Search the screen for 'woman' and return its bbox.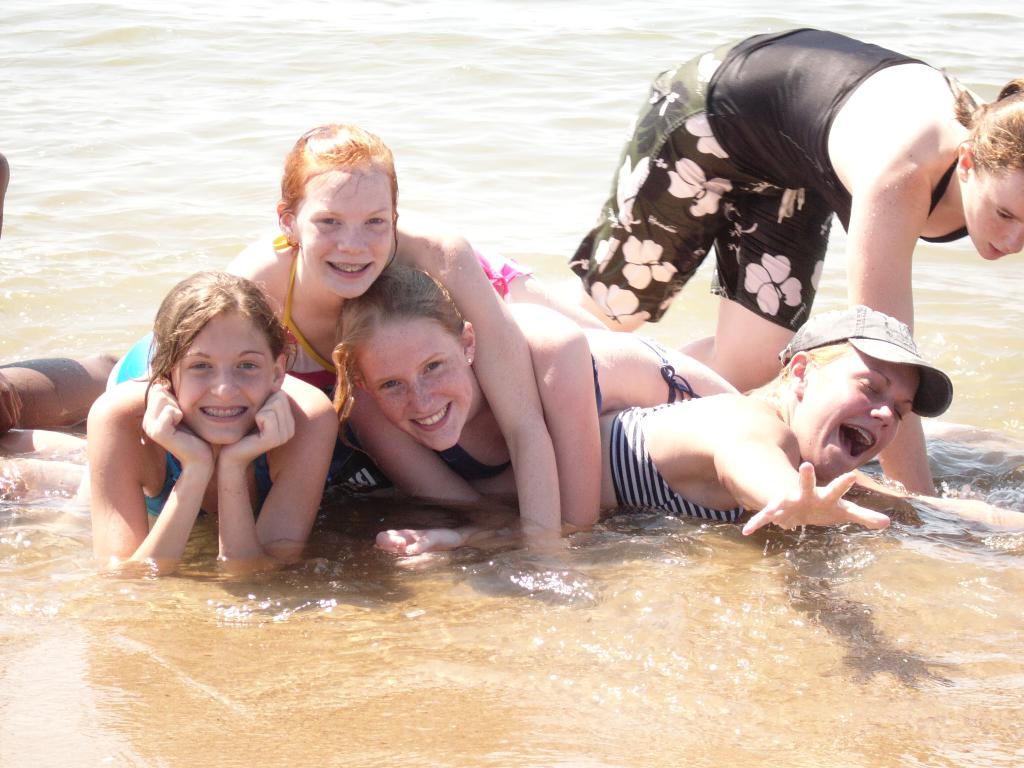
Found: 80, 246, 339, 611.
